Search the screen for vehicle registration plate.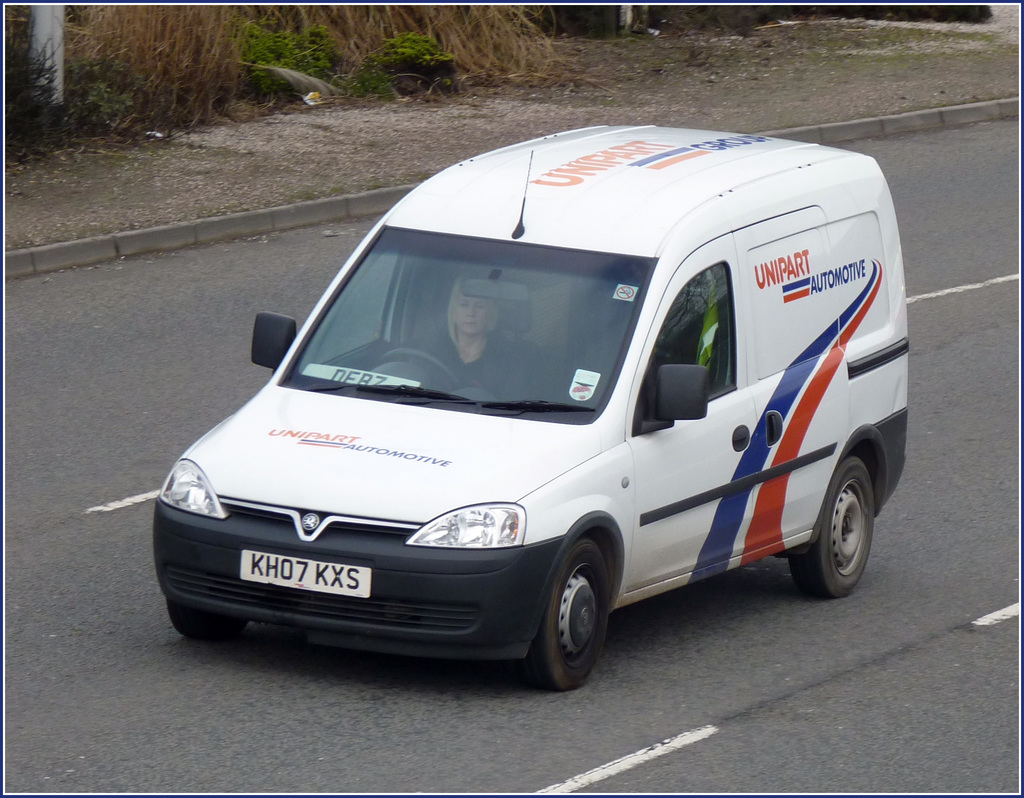
Found at {"x1": 240, "y1": 552, "x2": 374, "y2": 591}.
